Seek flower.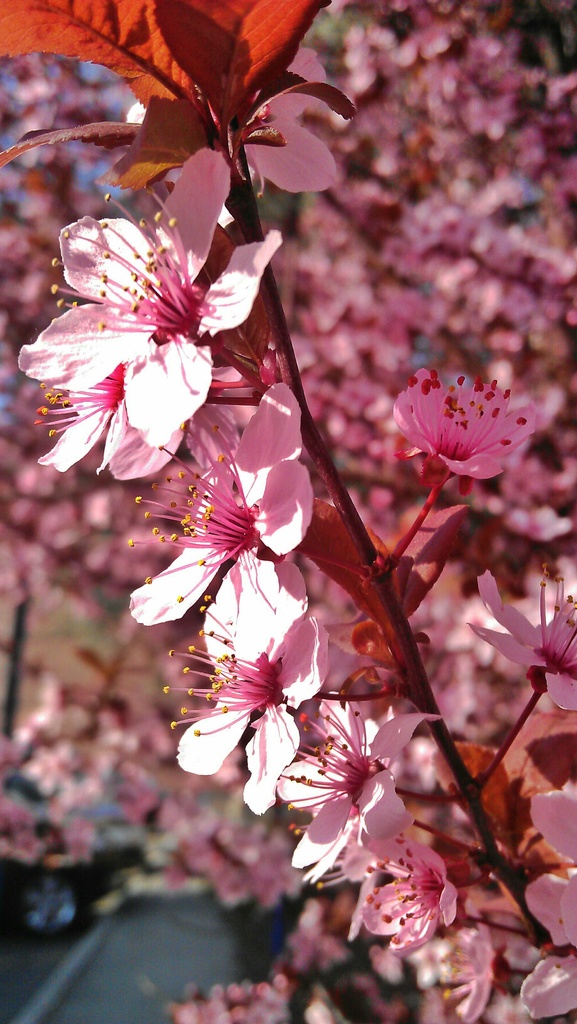
detection(3, 139, 293, 480).
